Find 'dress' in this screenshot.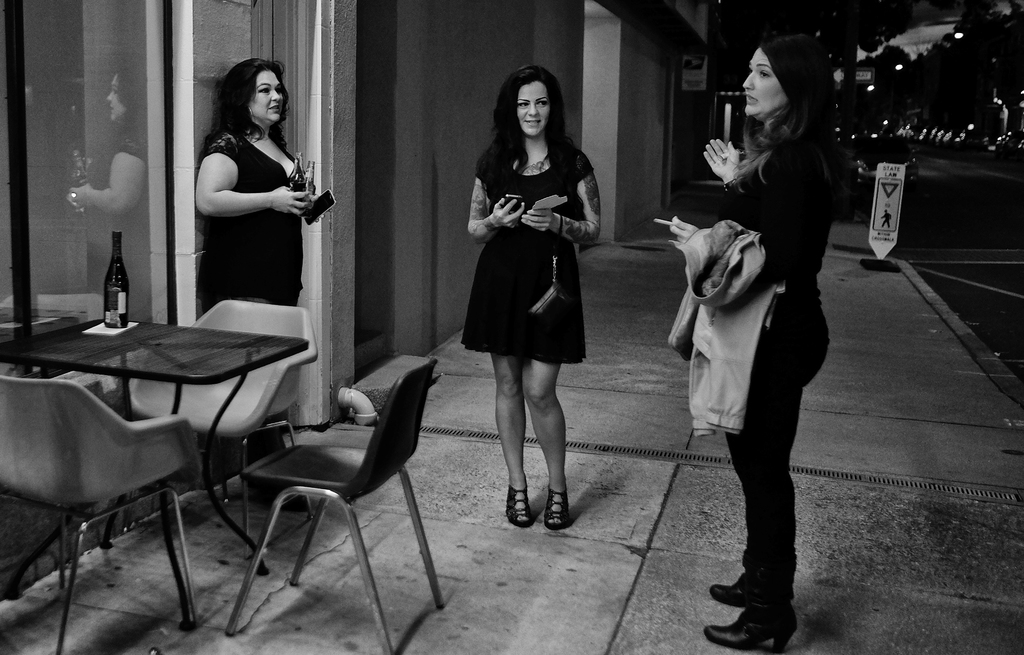
The bounding box for 'dress' is pyautogui.locateOnScreen(456, 140, 594, 364).
